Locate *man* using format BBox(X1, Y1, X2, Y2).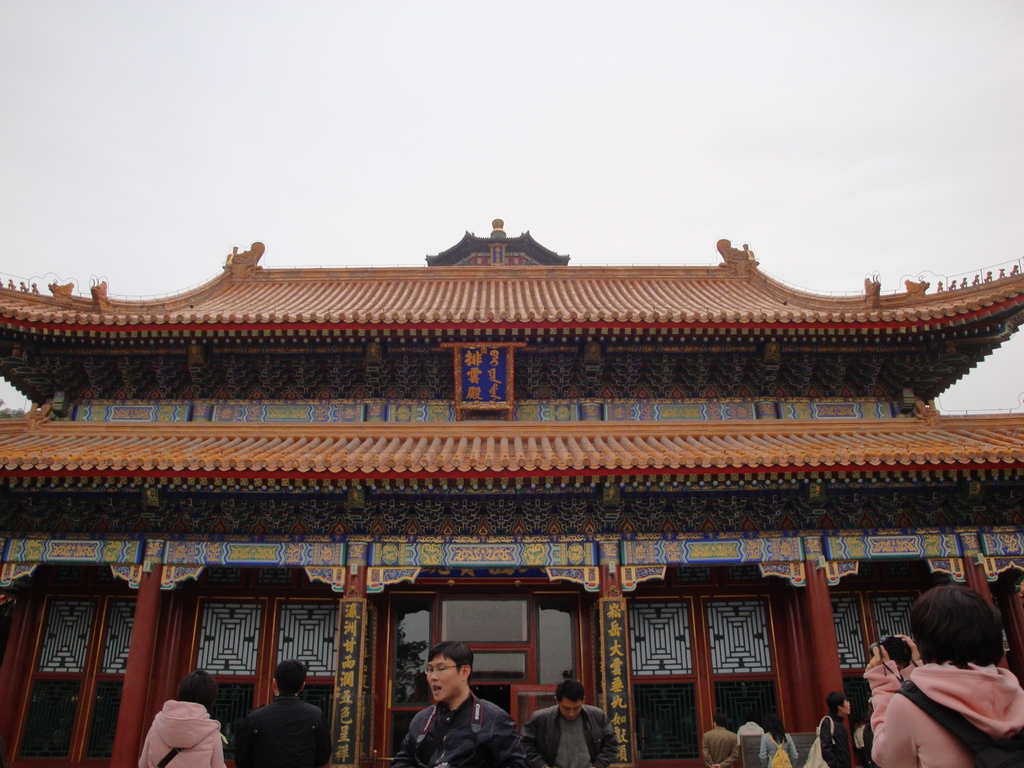
BBox(701, 711, 742, 767).
